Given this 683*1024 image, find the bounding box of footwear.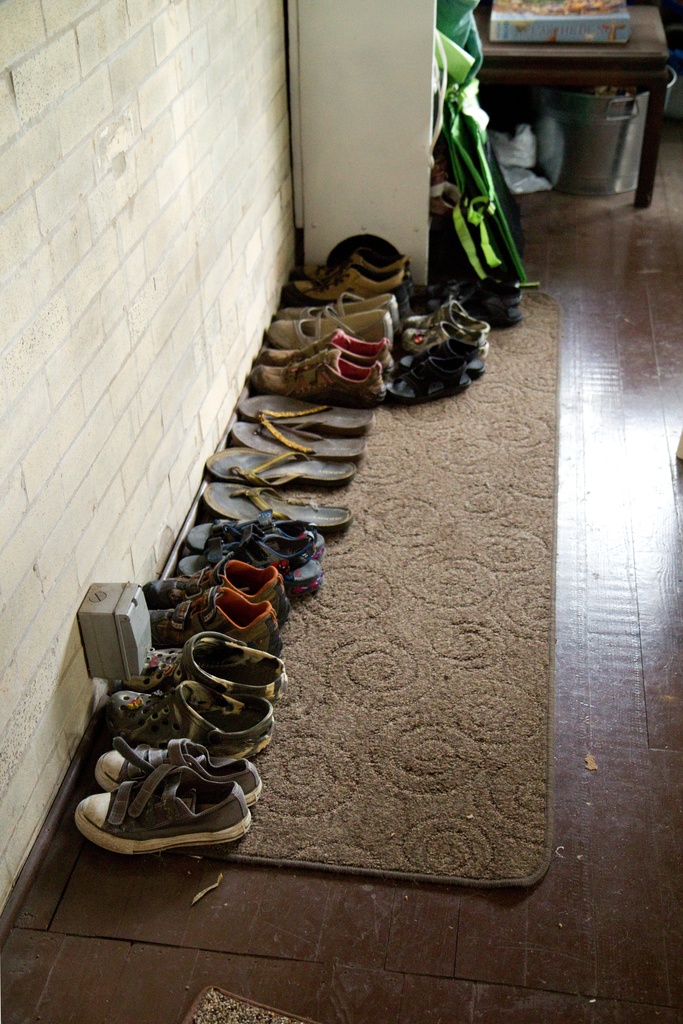
444,273,525,328.
